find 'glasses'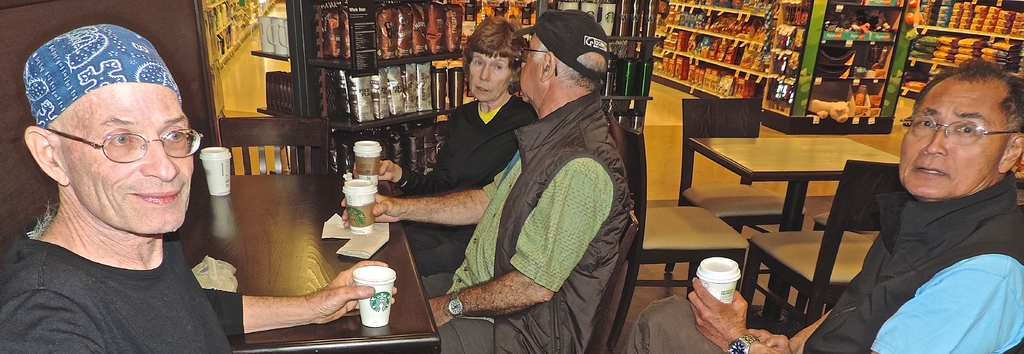
region(518, 46, 558, 75)
